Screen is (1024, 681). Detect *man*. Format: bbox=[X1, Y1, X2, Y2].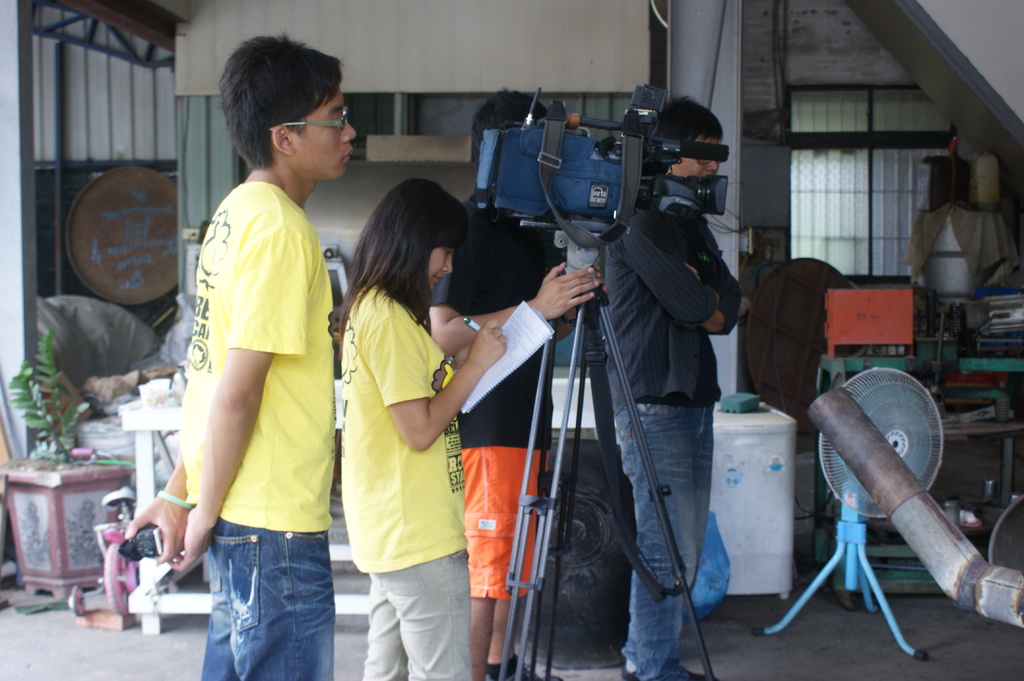
bbox=[596, 93, 745, 680].
